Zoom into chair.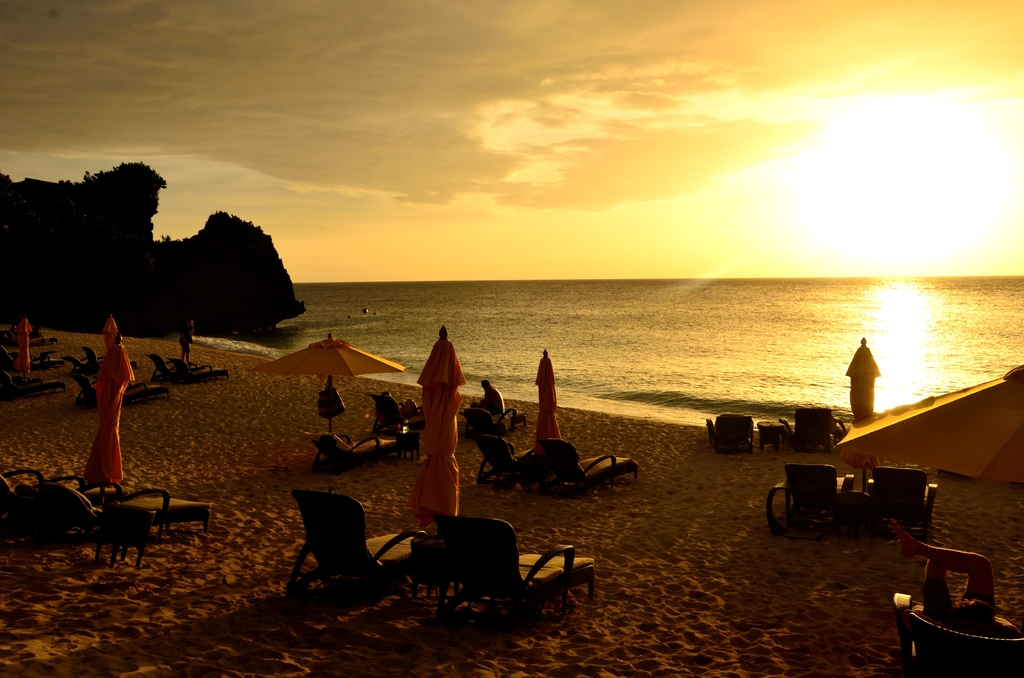
Zoom target: (left=0, top=472, right=129, bottom=540).
